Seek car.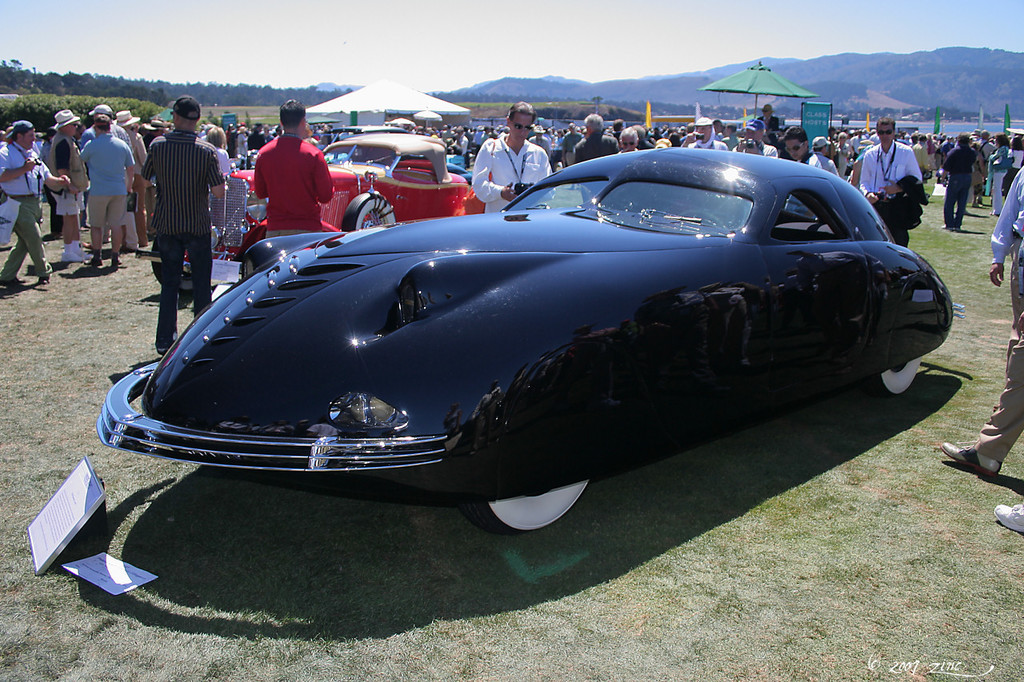
detection(97, 141, 939, 552).
